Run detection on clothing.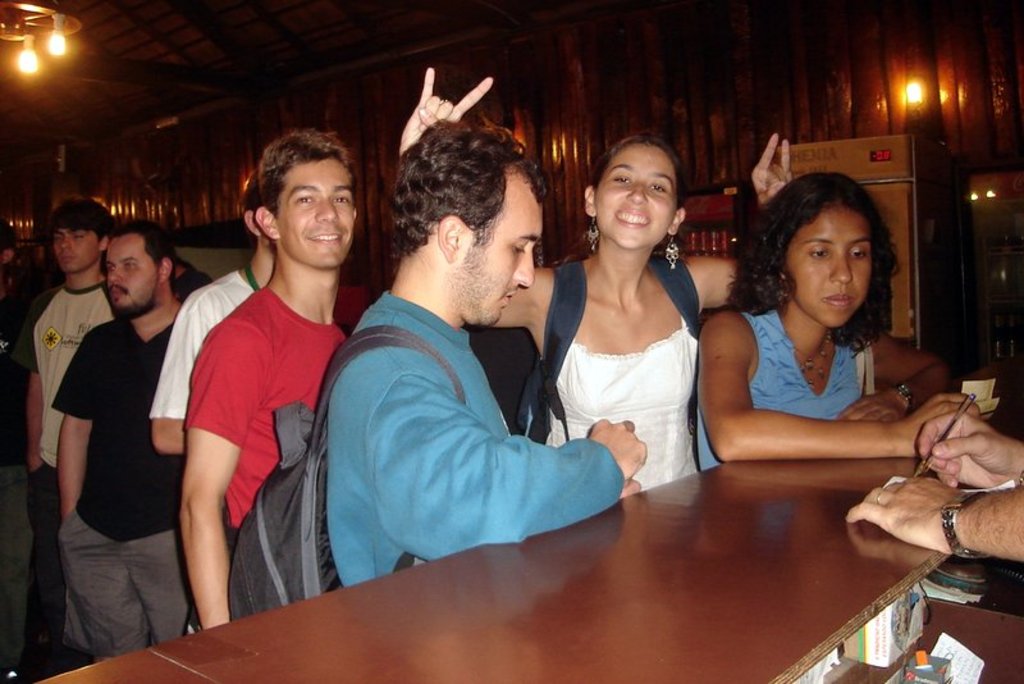
Result: Rect(543, 341, 710, 498).
